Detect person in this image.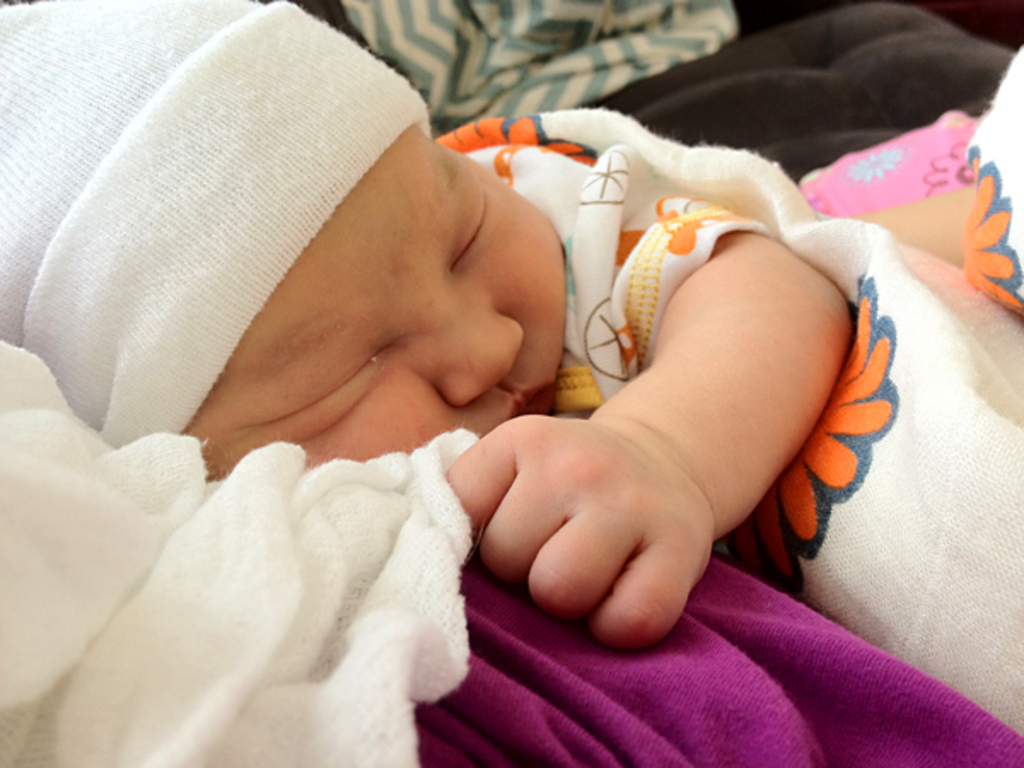
Detection: {"x1": 0, "y1": 0, "x2": 1022, "y2": 736}.
